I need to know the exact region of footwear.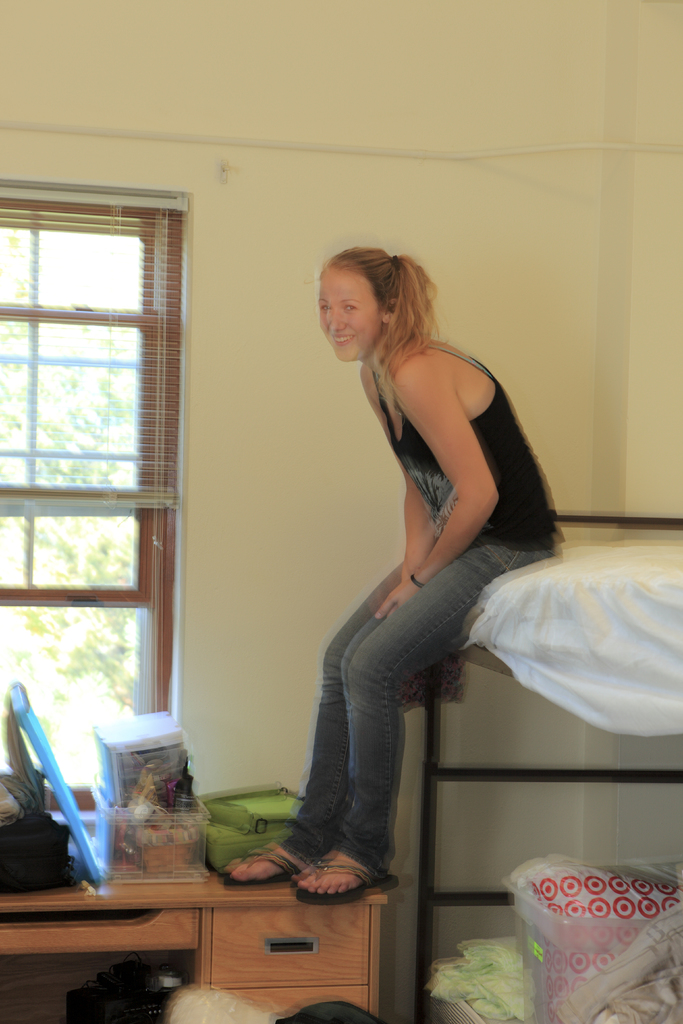
Region: region(278, 855, 389, 908).
